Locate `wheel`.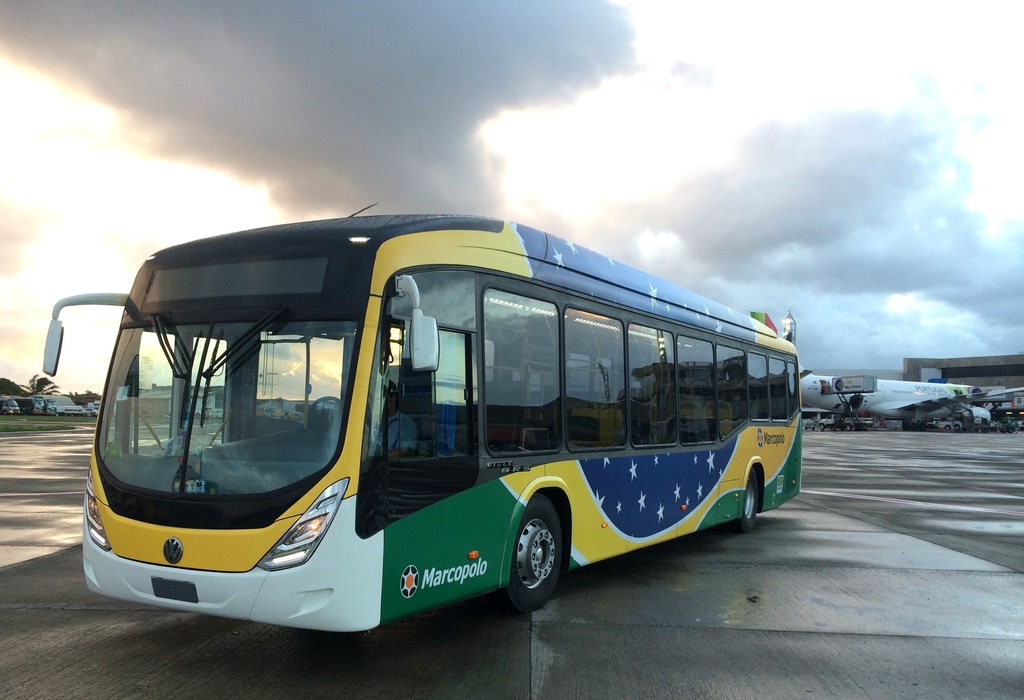
Bounding box: bbox=(945, 423, 950, 430).
